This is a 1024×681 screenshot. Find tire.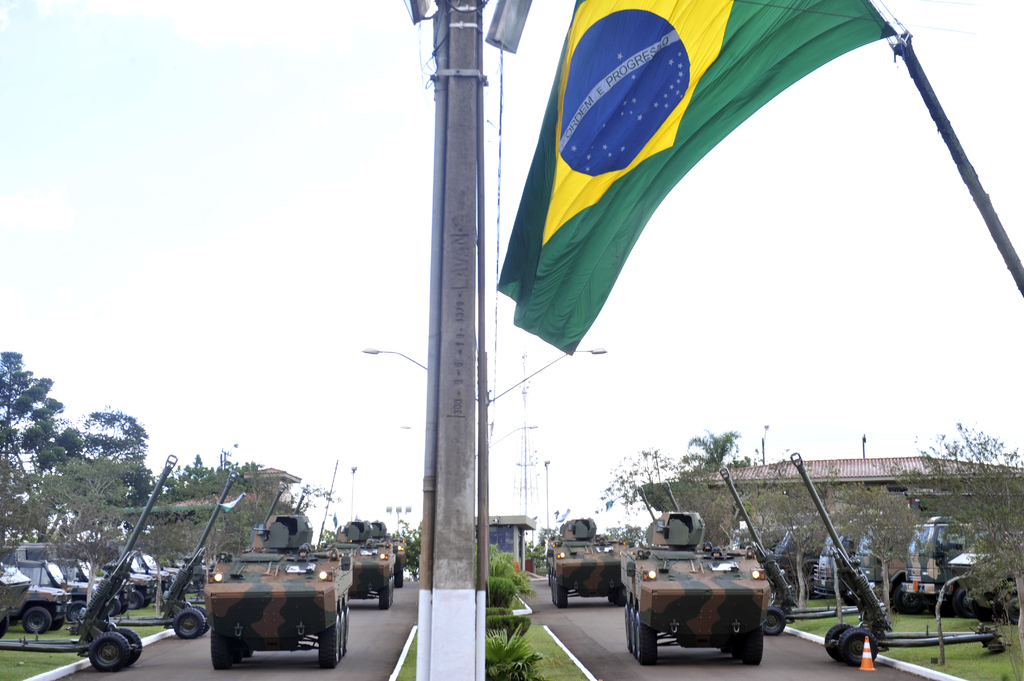
Bounding box: {"left": 894, "top": 588, "right": 925, "bottom": 614}.
